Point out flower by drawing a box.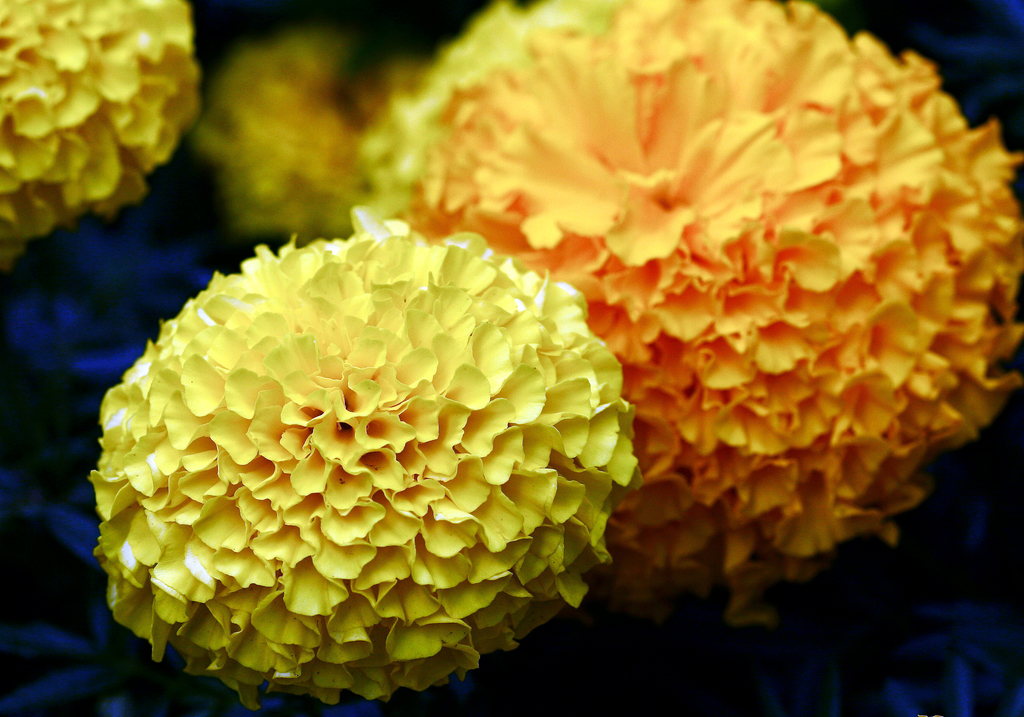
BBox(0, 0, 202, 277).
